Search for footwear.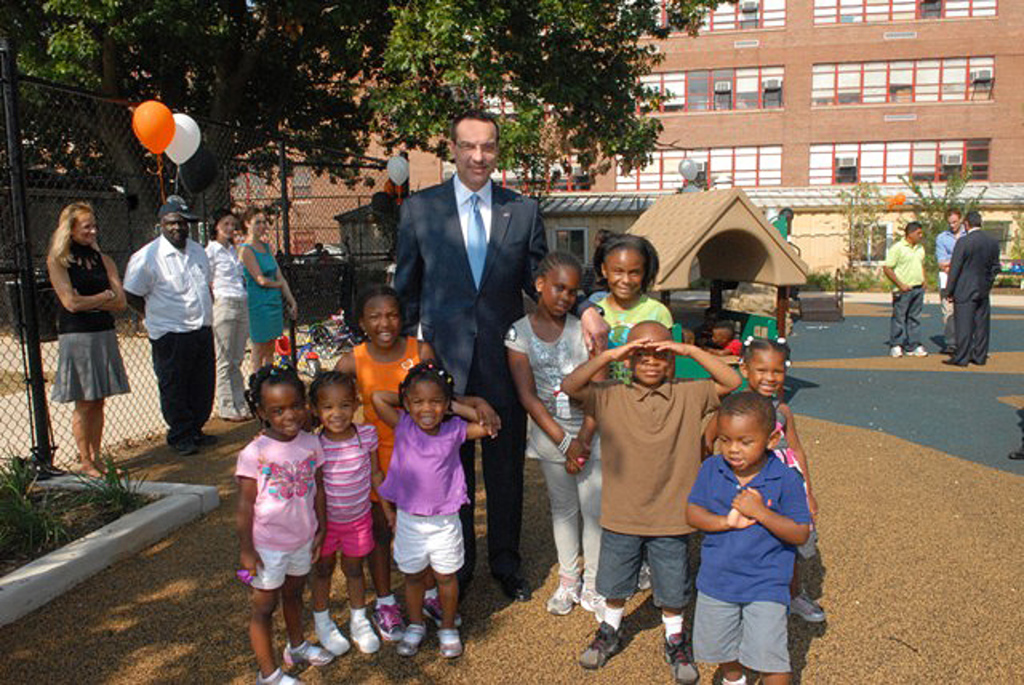
Found at 422:592:459:632.
